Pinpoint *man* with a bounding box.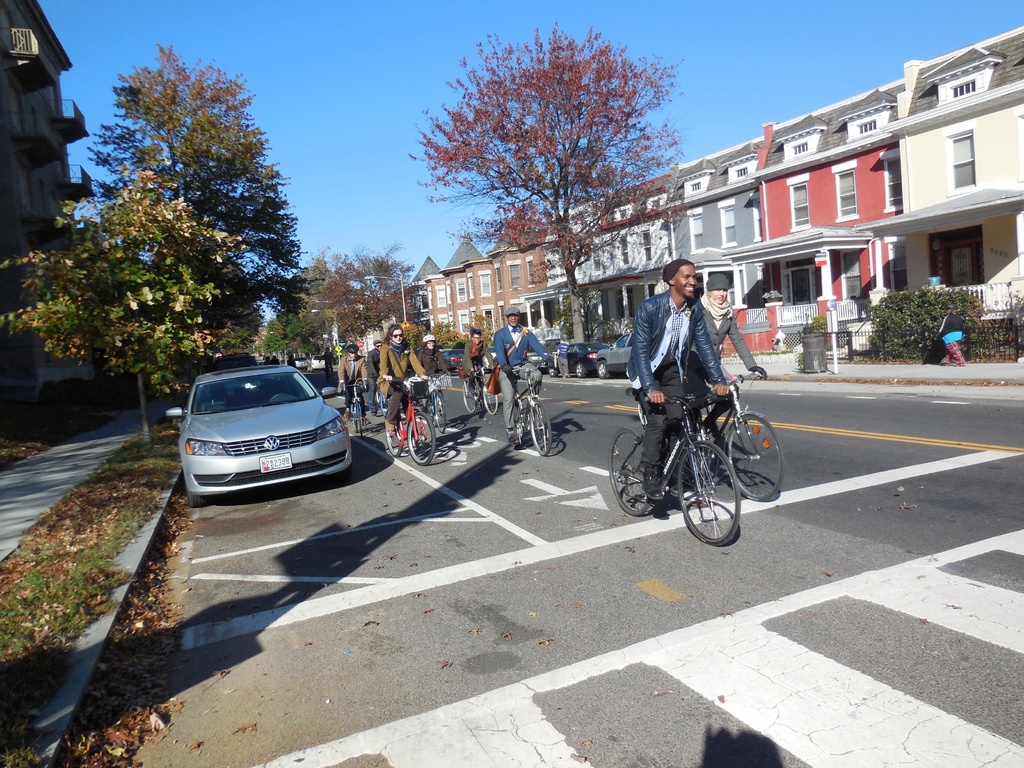
(left=464, top=326, right=491, bottom=412).
